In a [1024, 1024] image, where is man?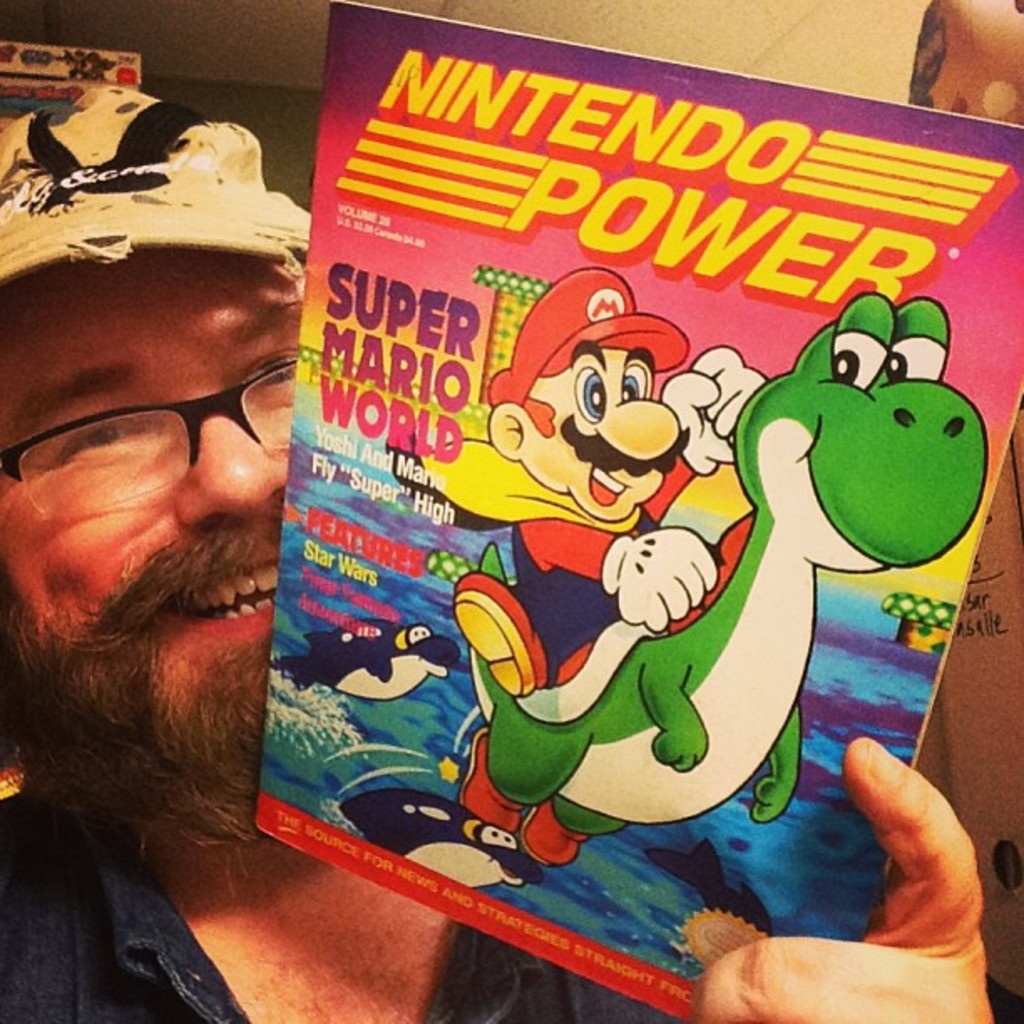
<bbox>0, 85, 997, 1022</bbox>.
